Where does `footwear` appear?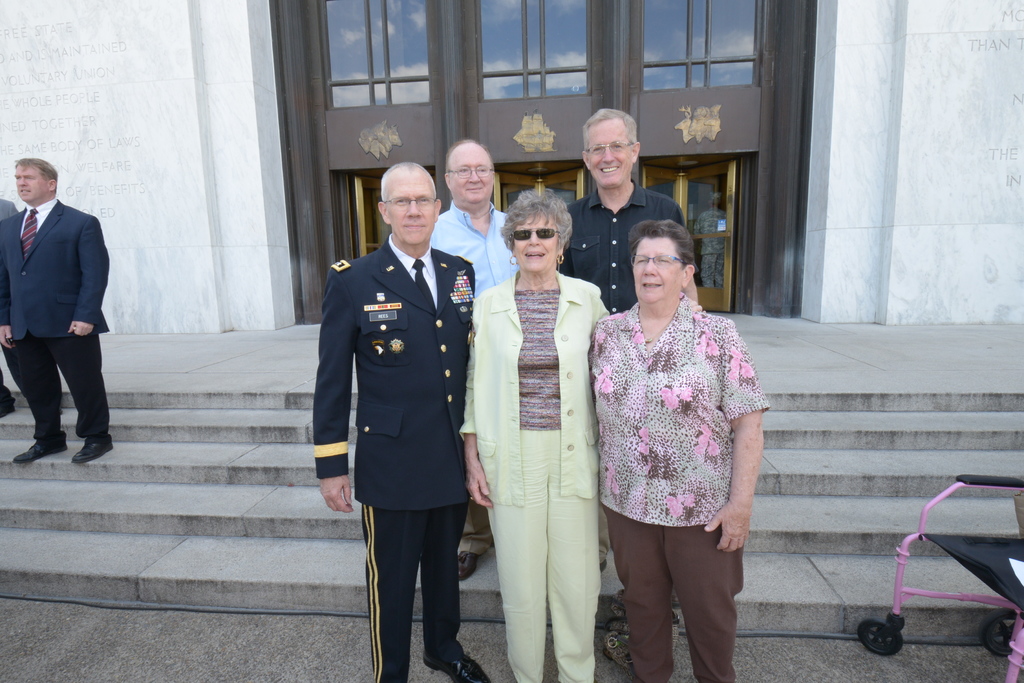
Appears at <box>452,539,478,583</box>.
